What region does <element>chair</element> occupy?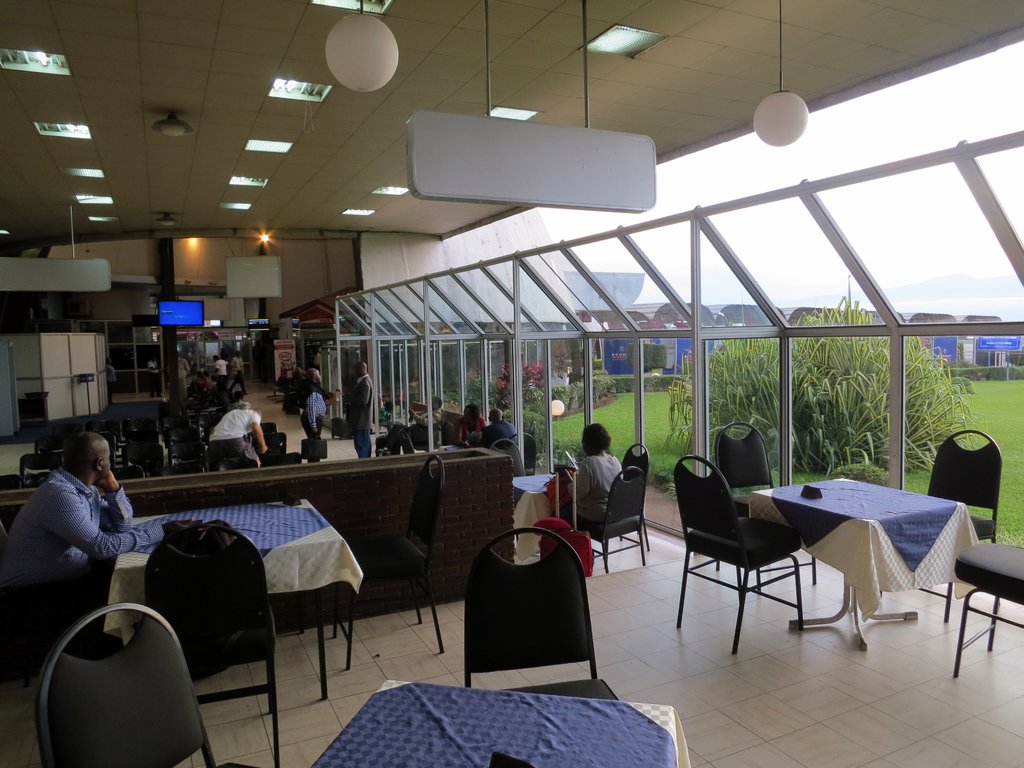
297, 518, 360, 671.
